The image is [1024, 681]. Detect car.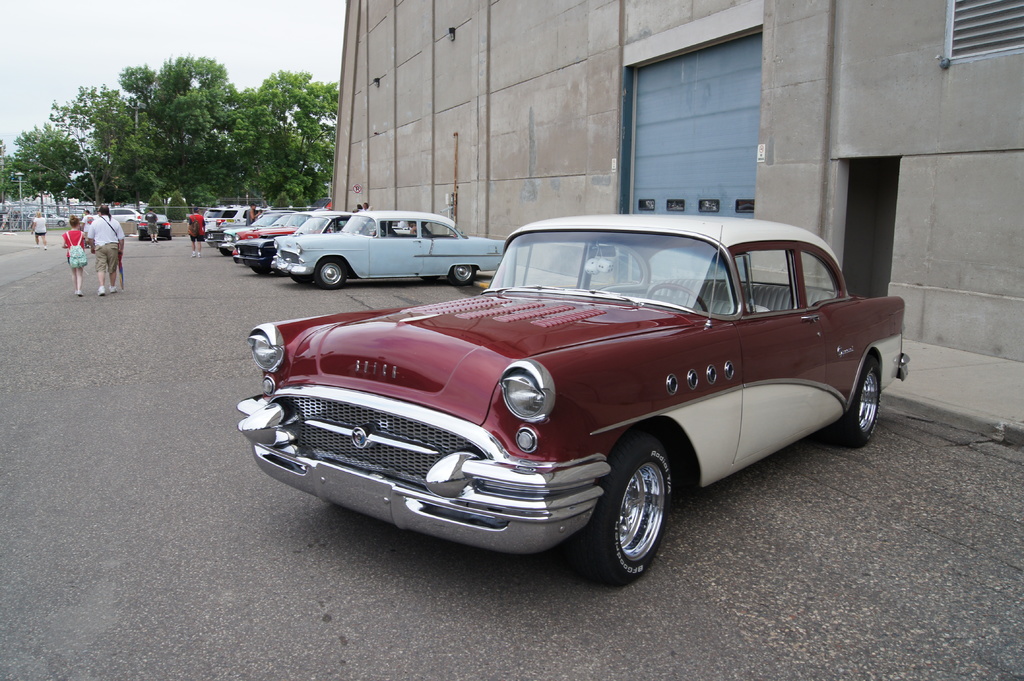
Detection: <region>240, 223, 899, 572</region>.
